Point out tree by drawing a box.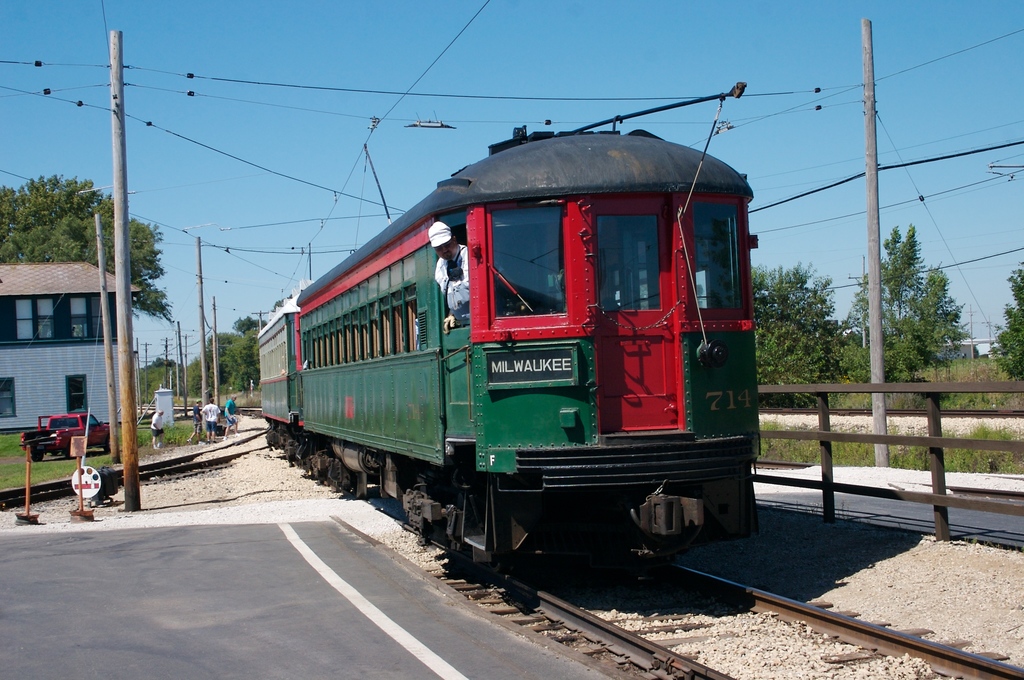
x1=750 y1=259 x2=866 y2=409.
